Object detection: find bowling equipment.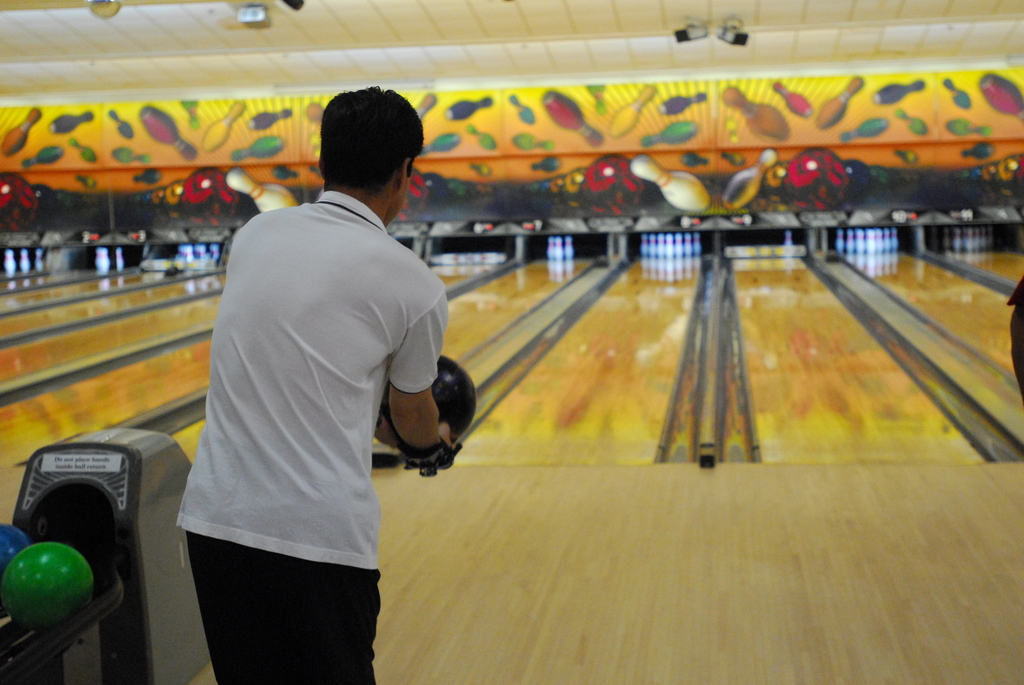
{"left": 182, "top": 102, "right": 197, "bottom": 124}.
